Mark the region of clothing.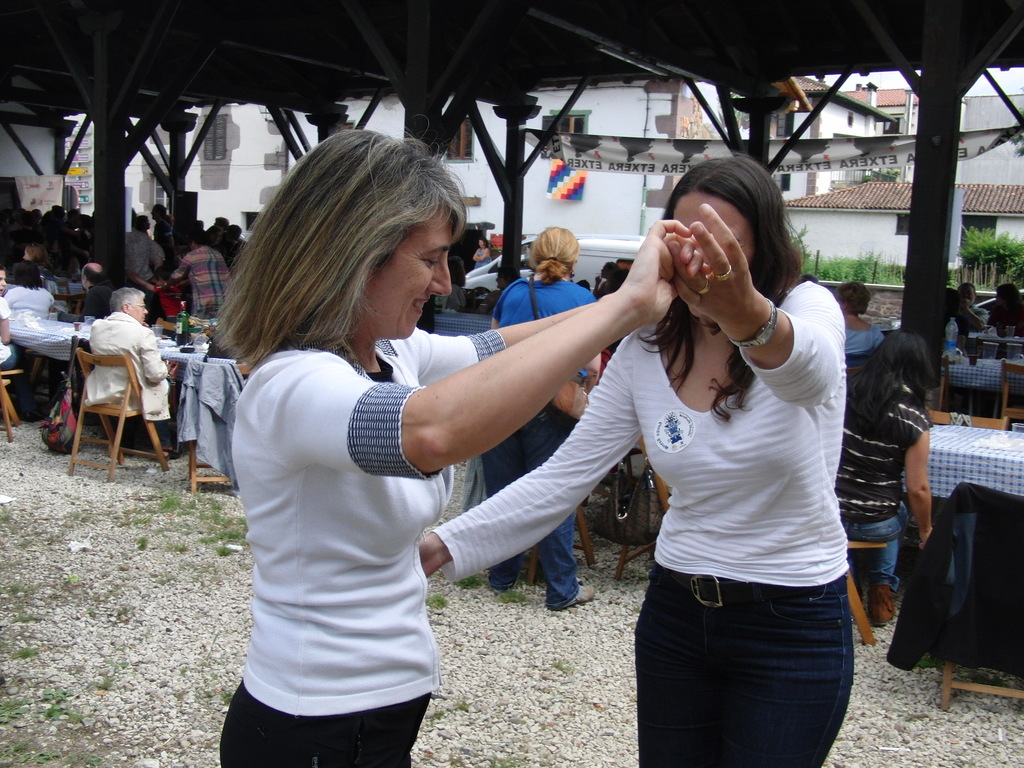
Region: (832, 383, 931, 594).
